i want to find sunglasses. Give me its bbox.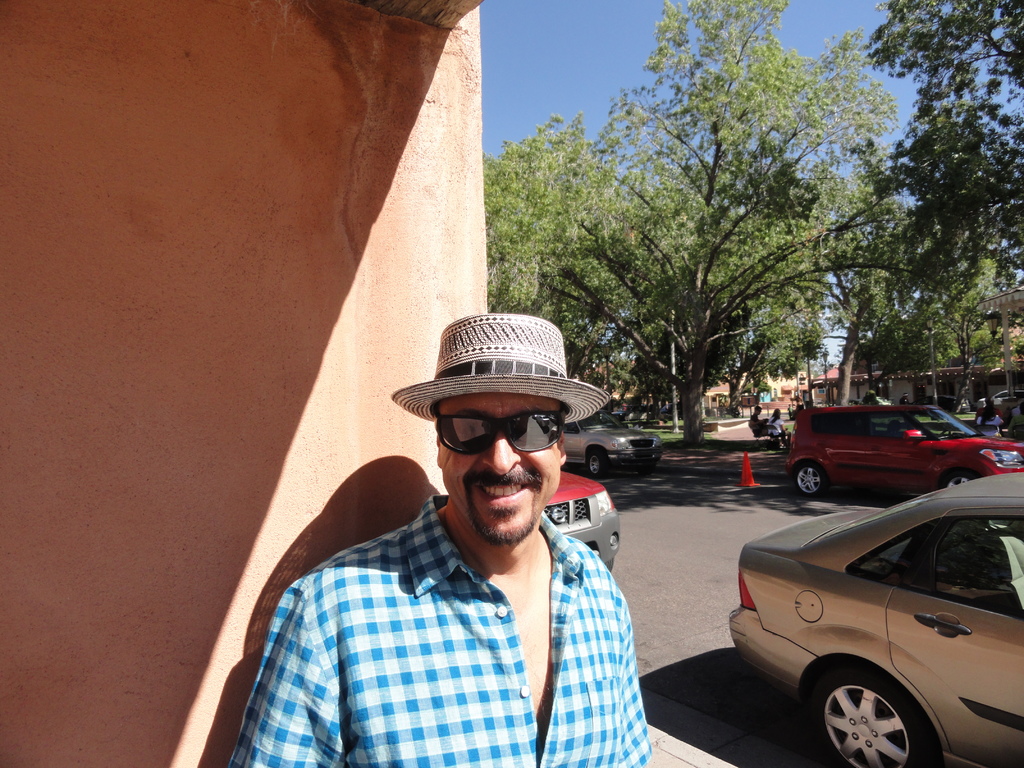
<box>433,413,568,460</box>.
